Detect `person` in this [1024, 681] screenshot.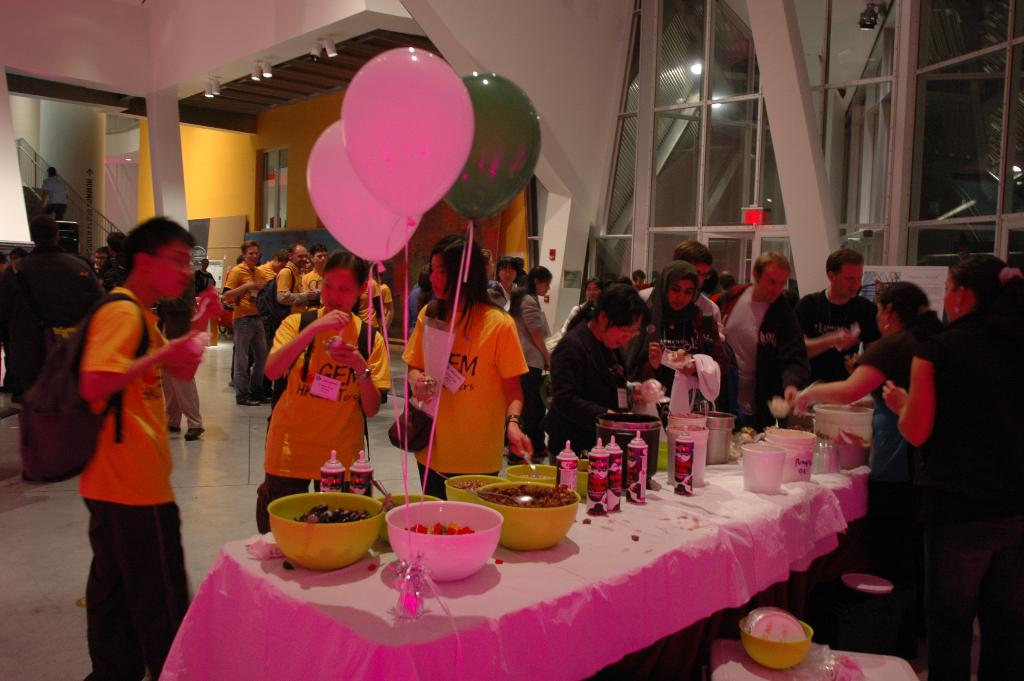
Detection: [36, 168, 72, 217].
